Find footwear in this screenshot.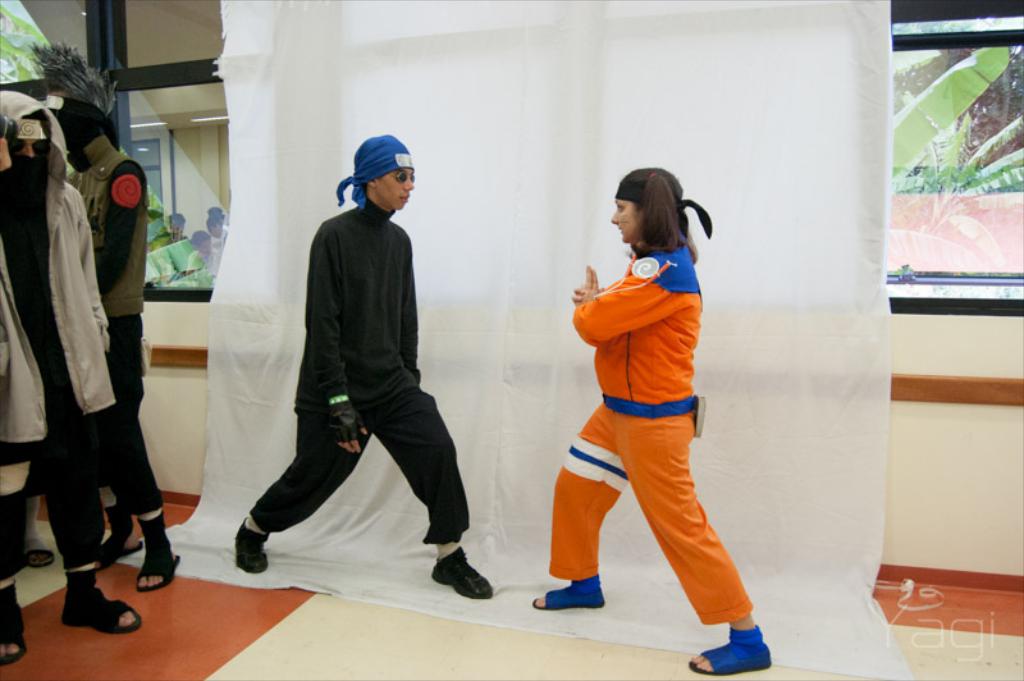
The bounding box for footwear is 0 586 31 666.
